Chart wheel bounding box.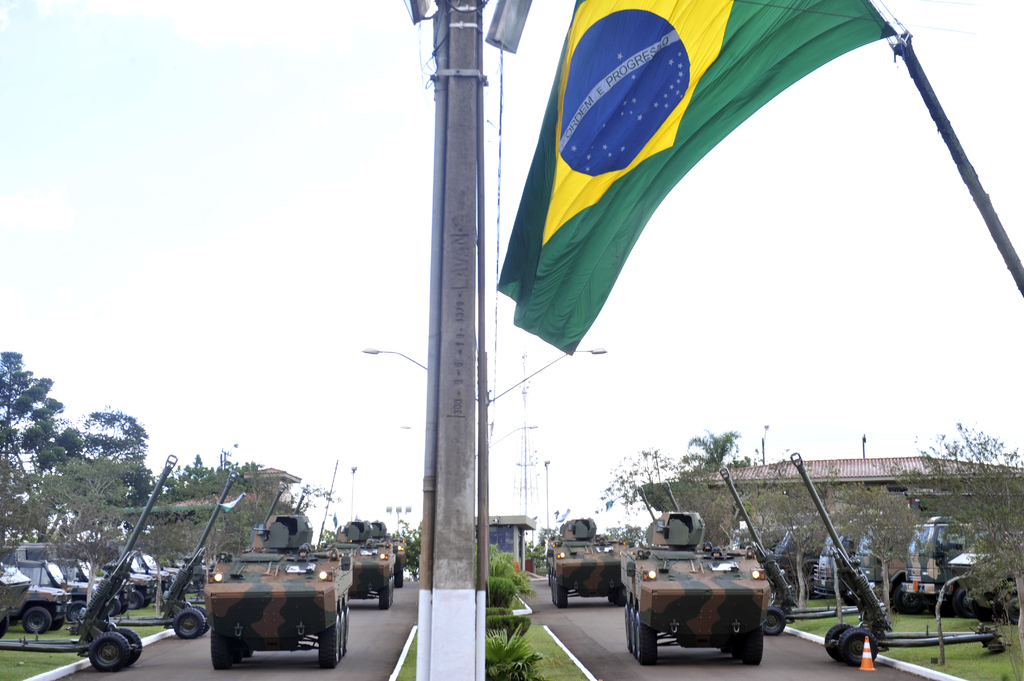
Charted: bbox(638, 612, 658, 666).
